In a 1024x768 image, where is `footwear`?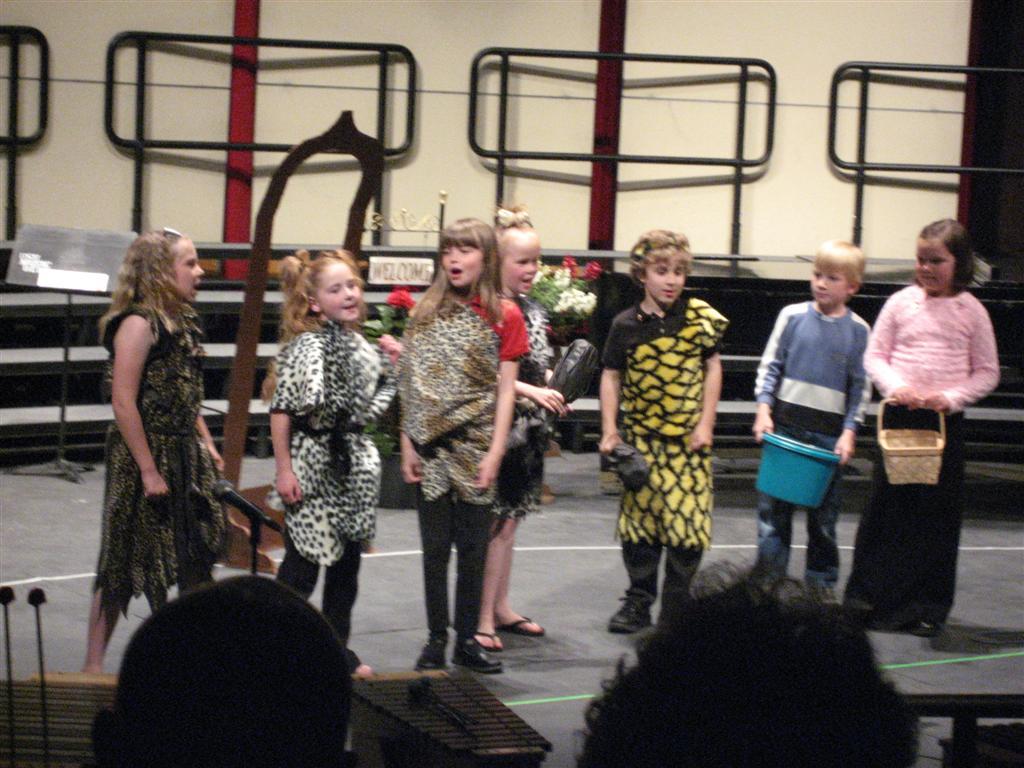
910/617/933/633.
